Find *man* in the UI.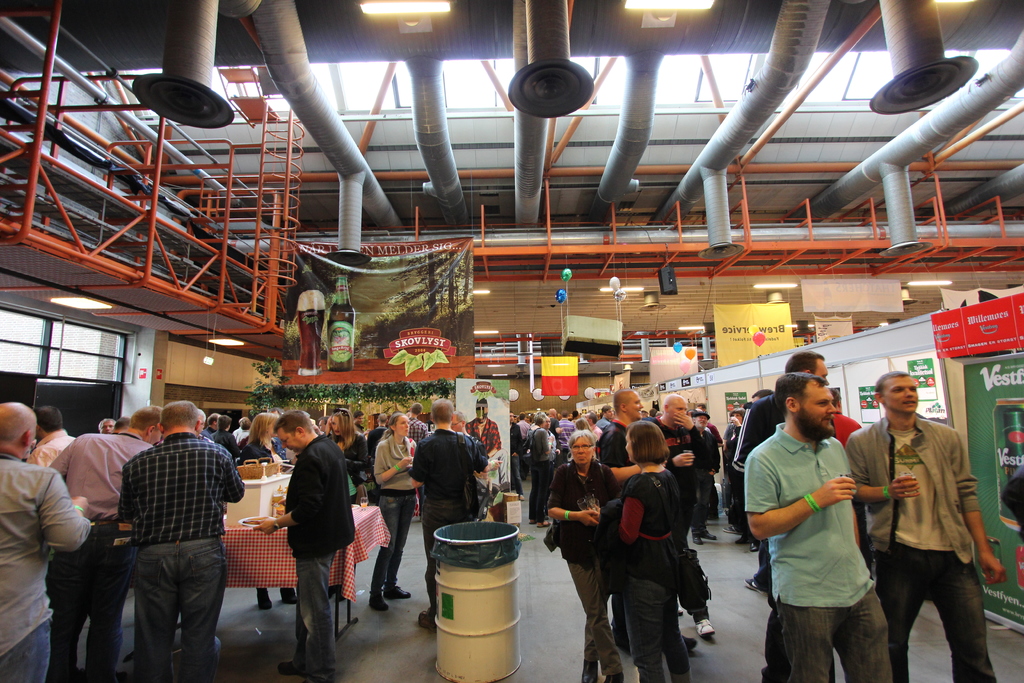
UI element at pyautogui.locateOnScreen(440, 406, 469, 457).
